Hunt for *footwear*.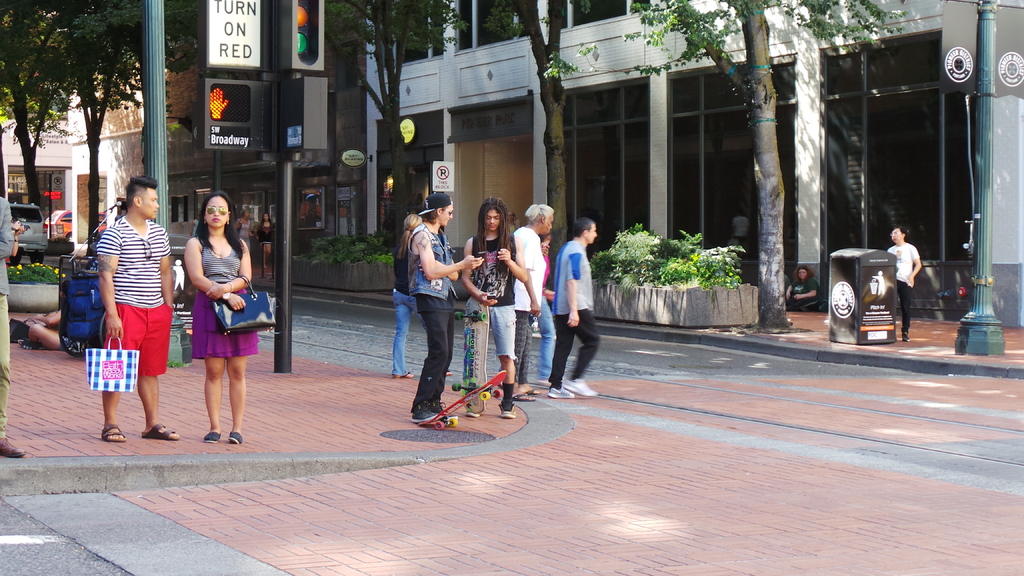
Hunted down at <box>202,429,222,442</box>.
